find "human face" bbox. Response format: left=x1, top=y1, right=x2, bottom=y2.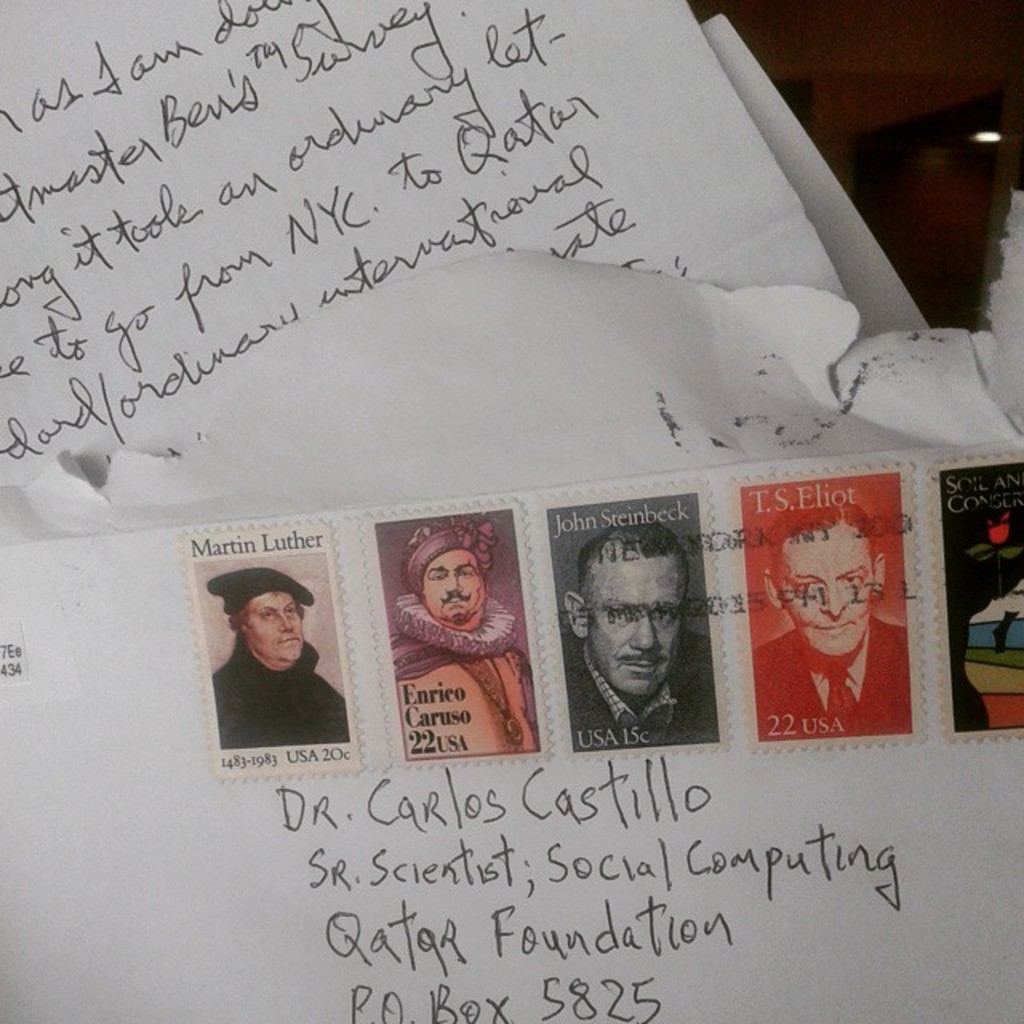
left=419, top=555, right=485, bottom=622.
